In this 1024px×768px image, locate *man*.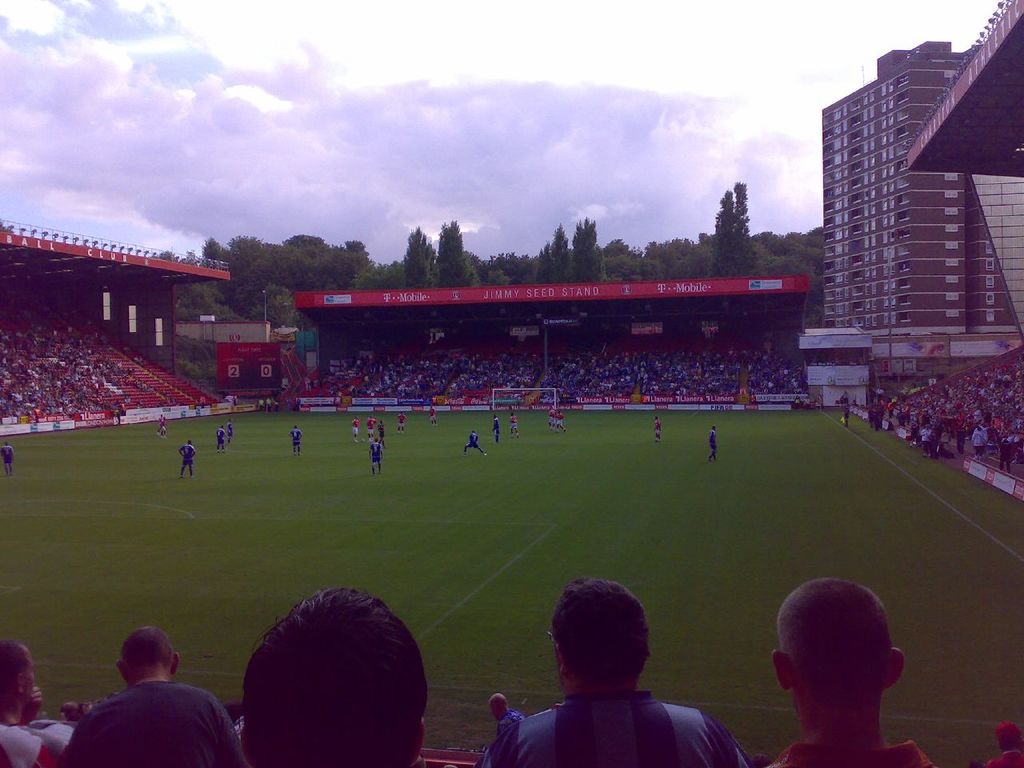
Bounding box: x1=369 y1=441 x2=385 y2=475.
